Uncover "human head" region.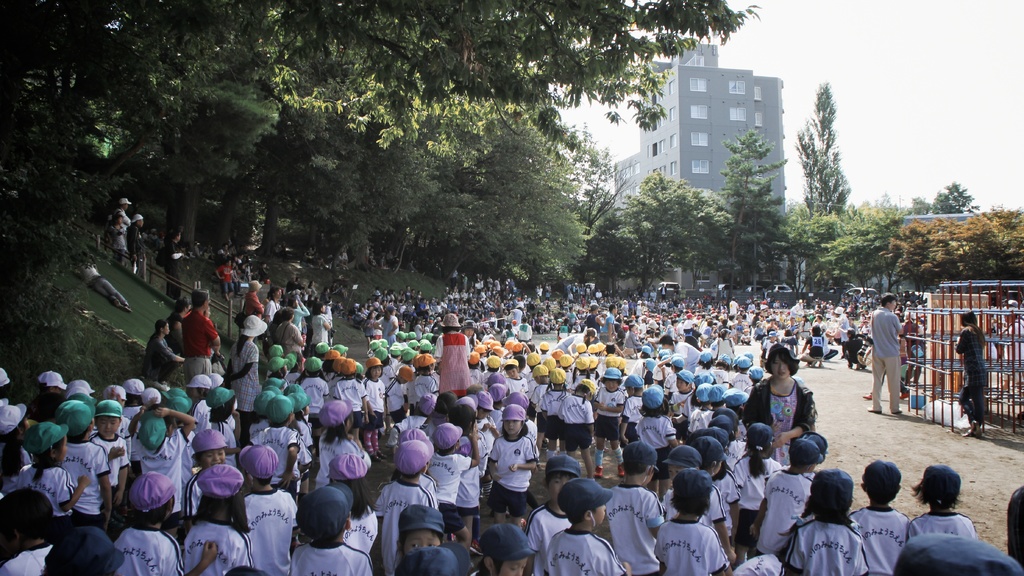
Uncovered: (left=722, top=389, right=747, bottom=405).
